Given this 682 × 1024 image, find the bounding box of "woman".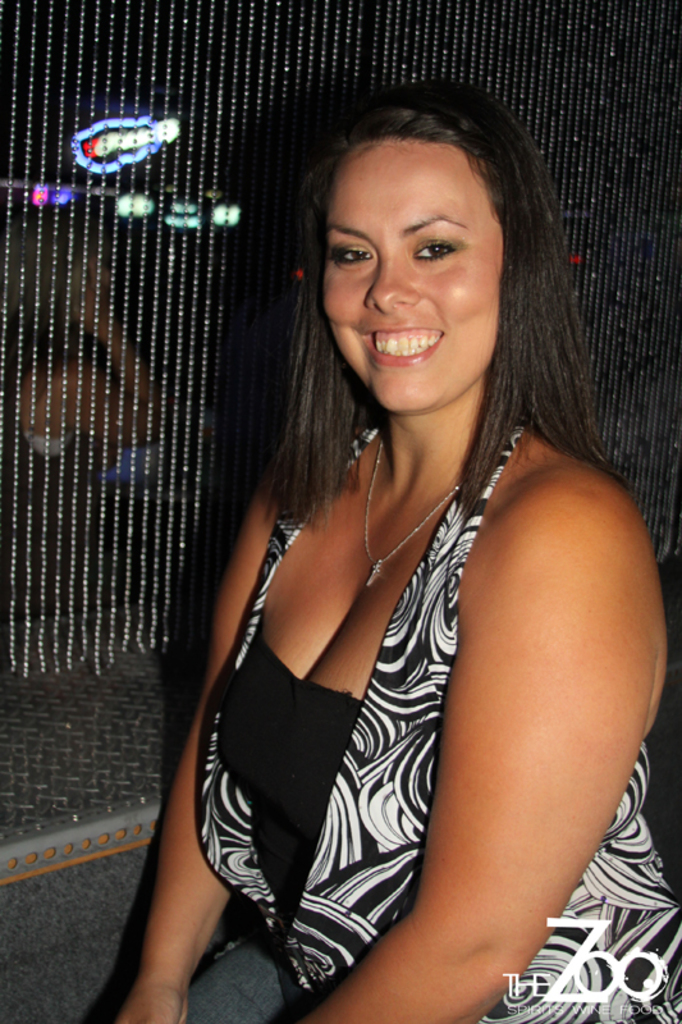
box(77, 82, 674, 1023).
